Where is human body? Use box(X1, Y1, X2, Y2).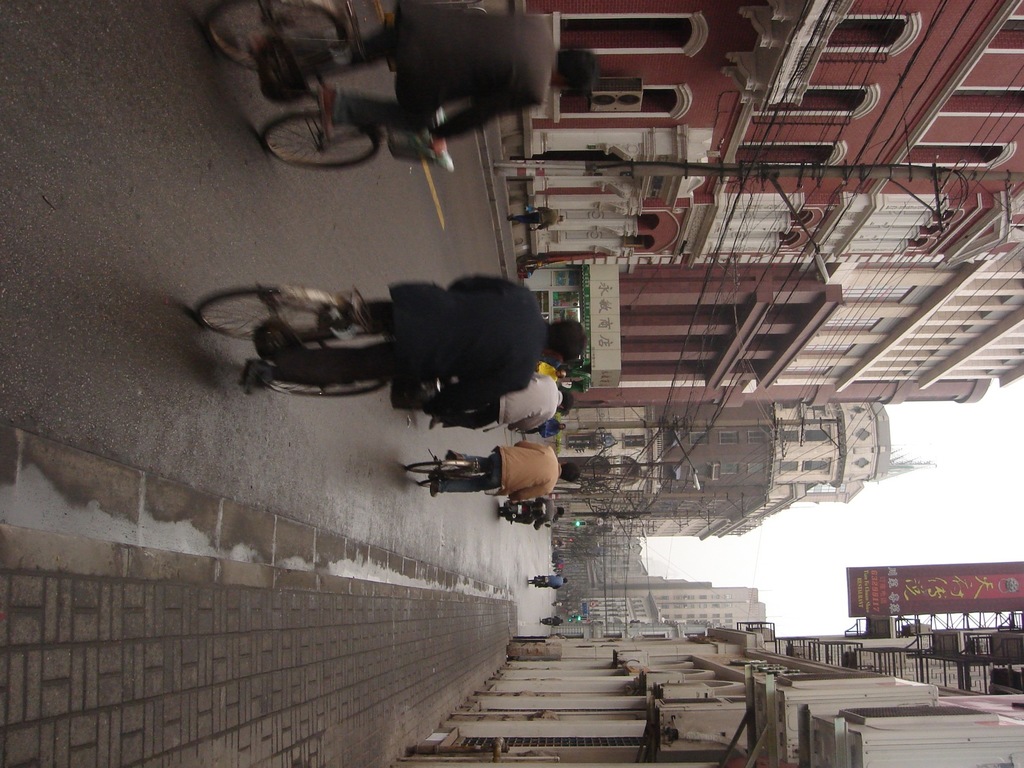
box(244, 270, 588, 418).
